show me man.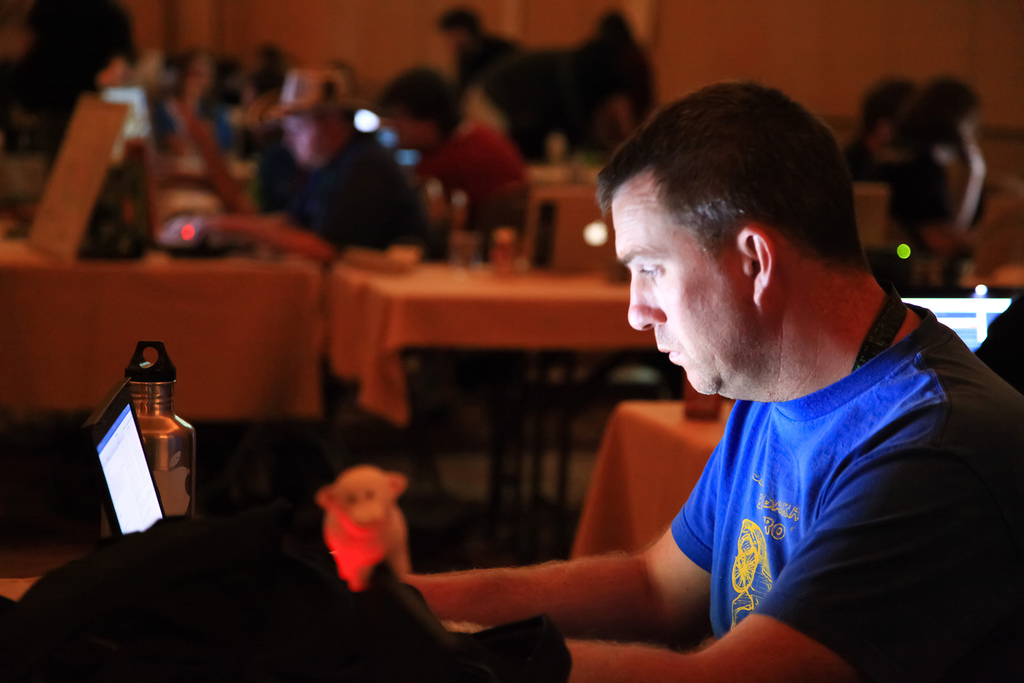
man is here: region(170, 76, 465, 269).
